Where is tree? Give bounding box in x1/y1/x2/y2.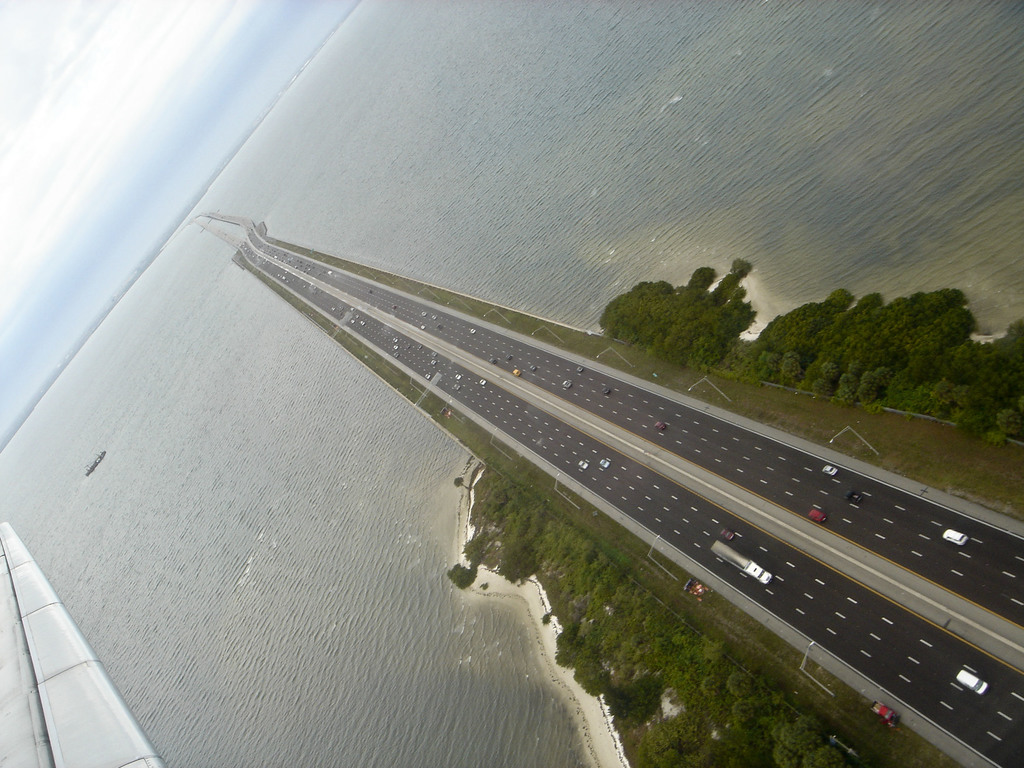
945/379/994/408.
